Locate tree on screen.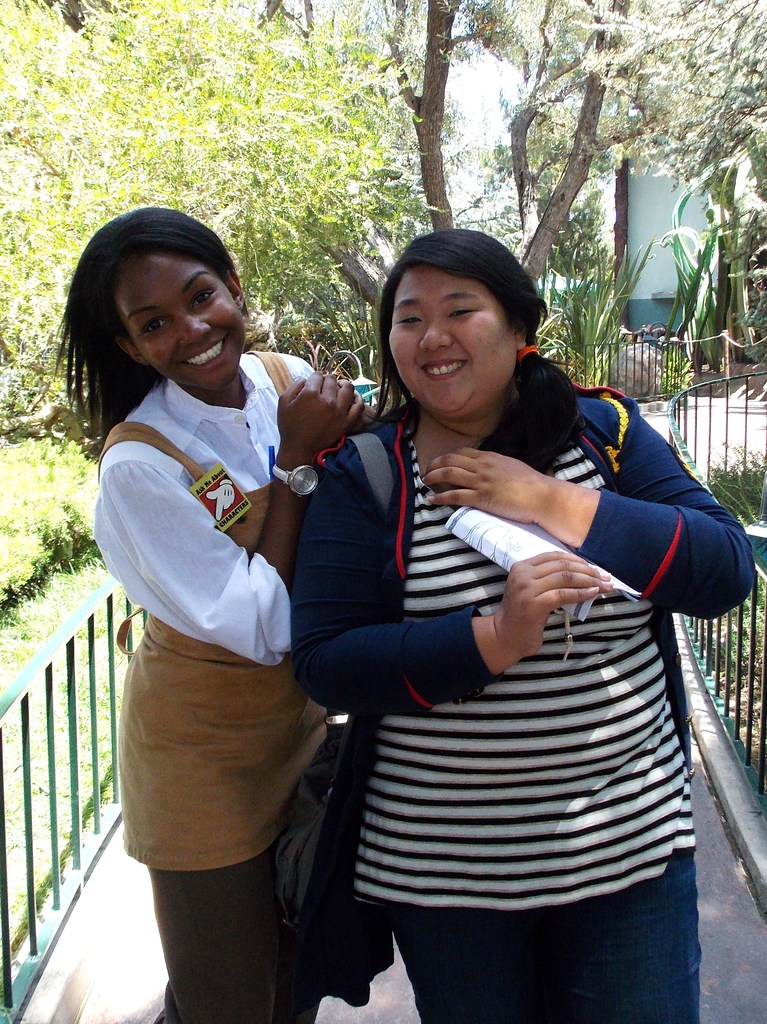
On screen at x1=68 y1=0 x2=611 y2=324.
